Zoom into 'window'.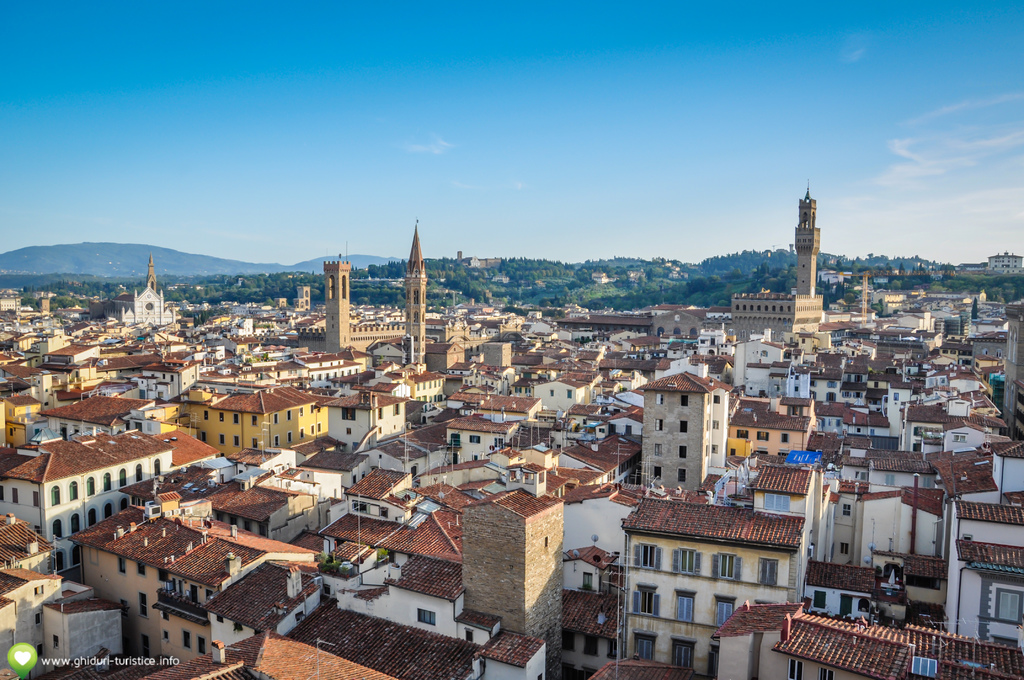
Zoom target: <bbox>218, 433, 226, 444</bbox>.
